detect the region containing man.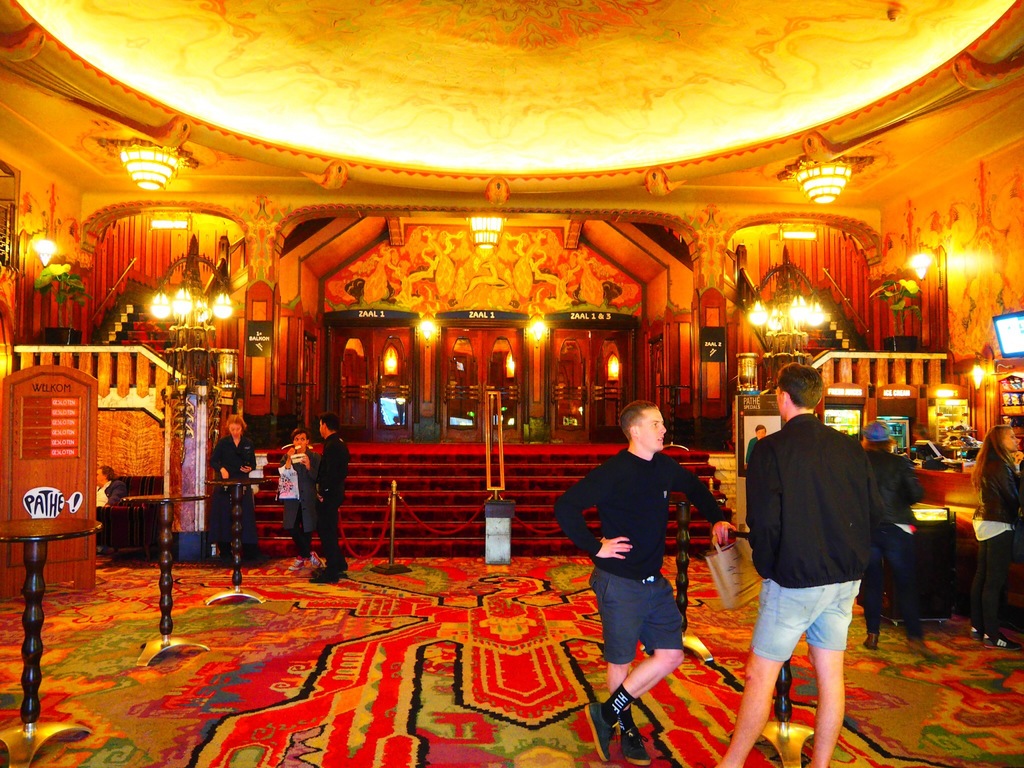
<box>720,360,884,767</box>.
